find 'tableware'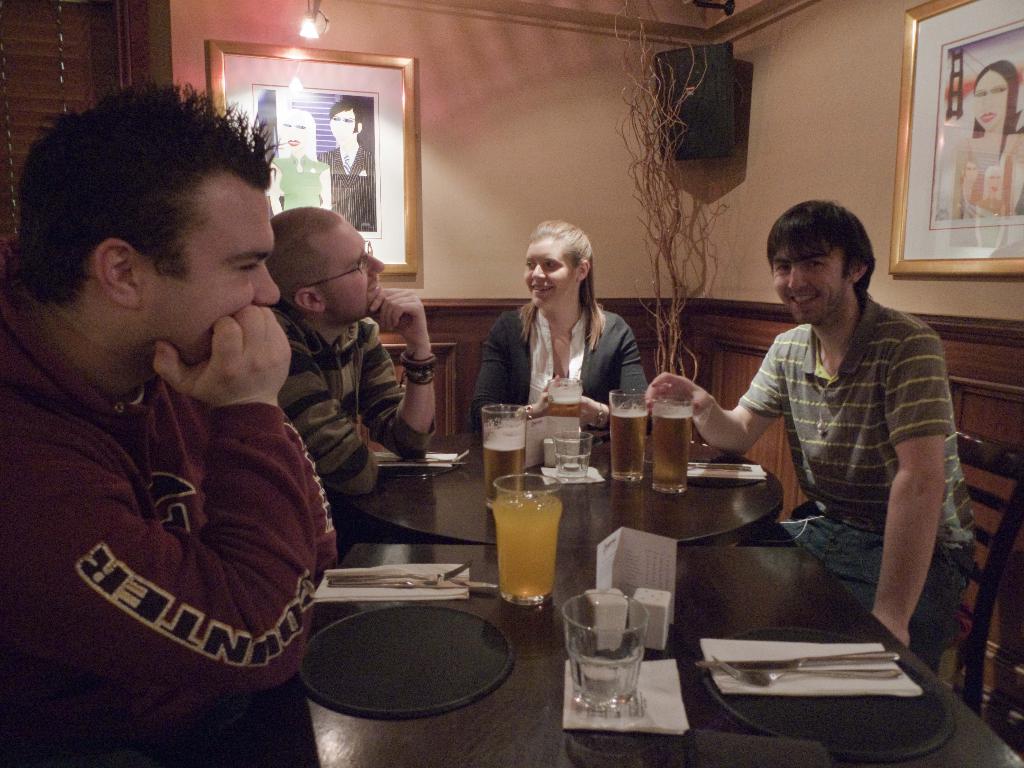
locate(328, 581, 497, 590)
